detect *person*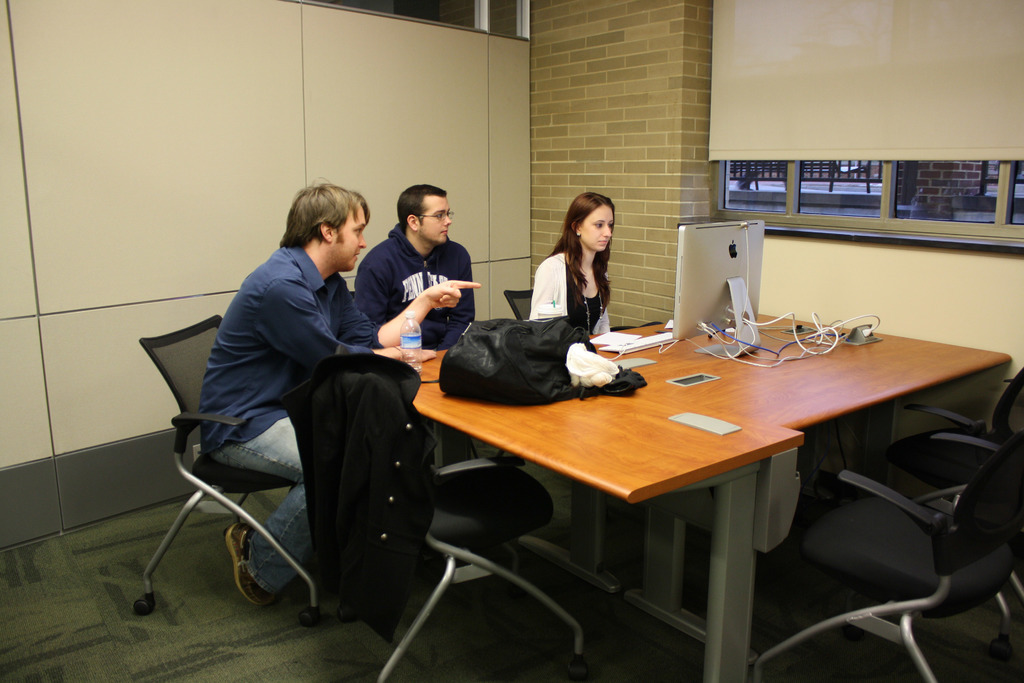
rect(536, 186, 635, 367)
